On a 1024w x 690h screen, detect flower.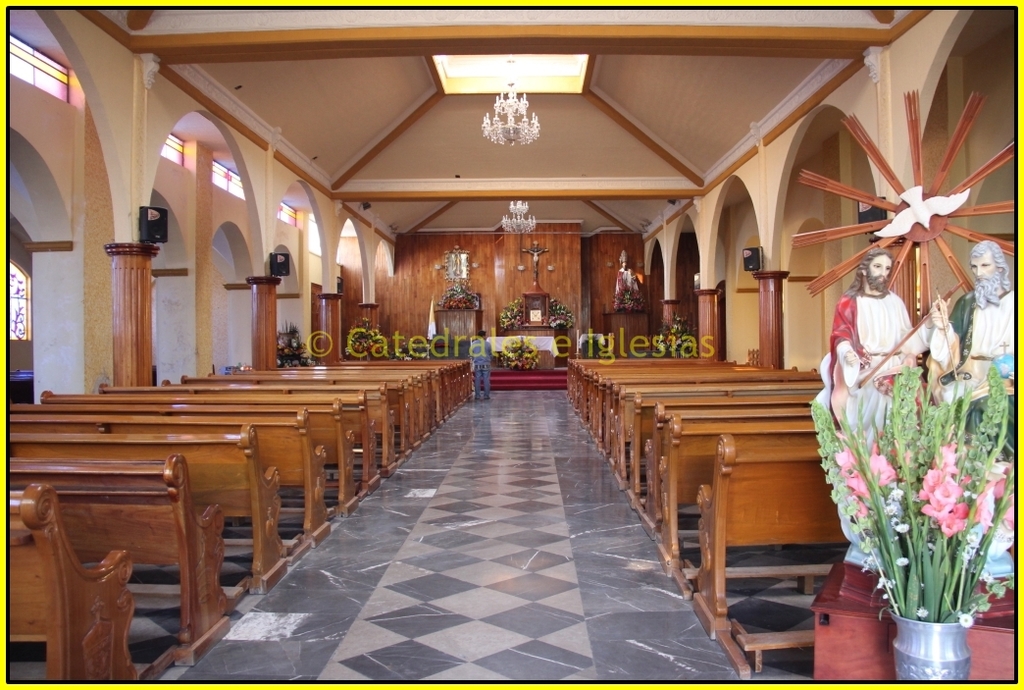
(x1=933, y1=444, x2=954, y2=475).
